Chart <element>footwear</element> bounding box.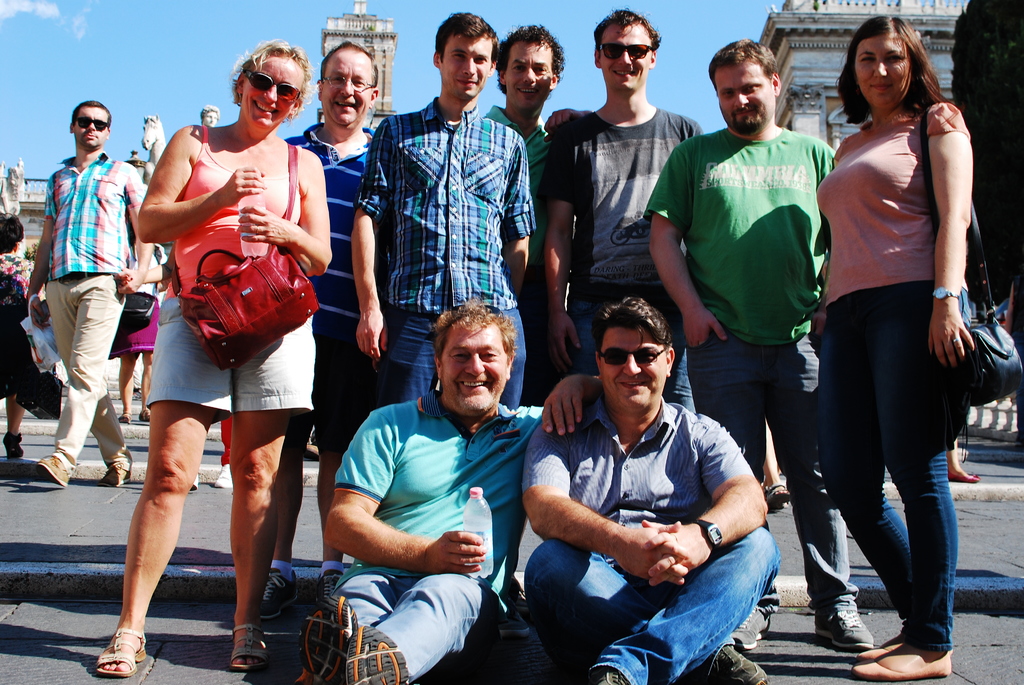
Charted: box=[227, 628, 269, 672].
